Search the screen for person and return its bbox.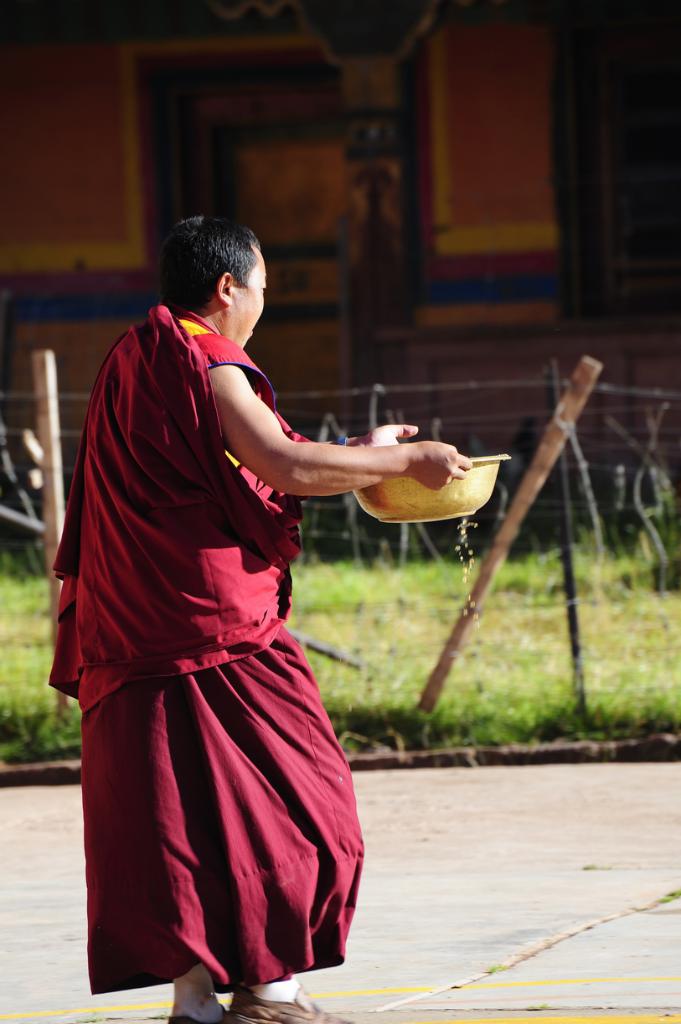
Found: 59/215/420/1008.
